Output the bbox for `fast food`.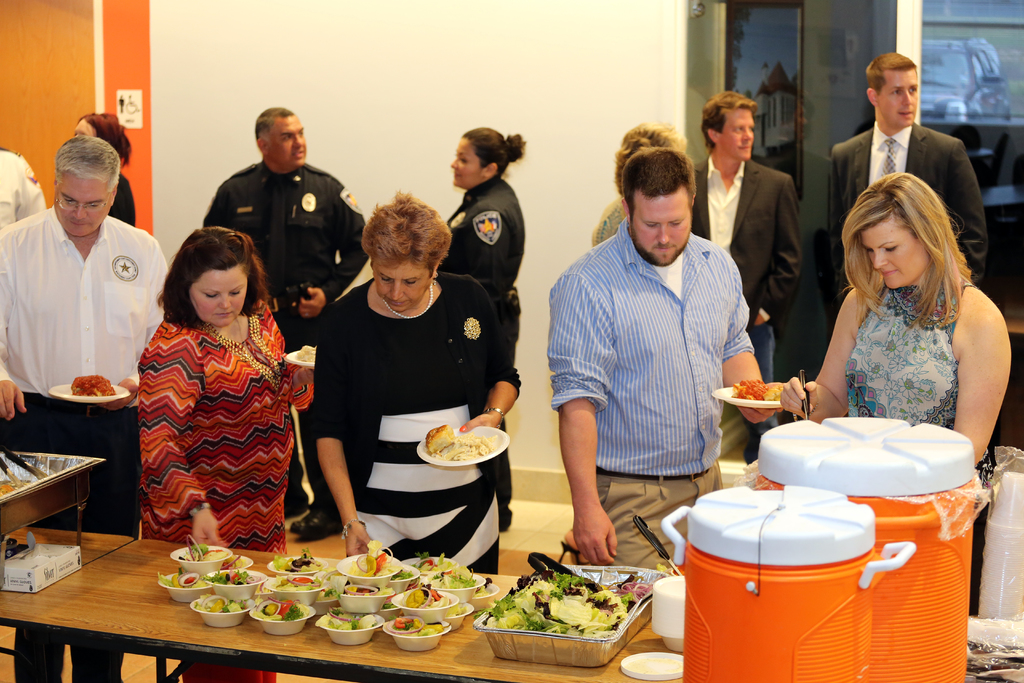
region(325, 609, 379, 632).
